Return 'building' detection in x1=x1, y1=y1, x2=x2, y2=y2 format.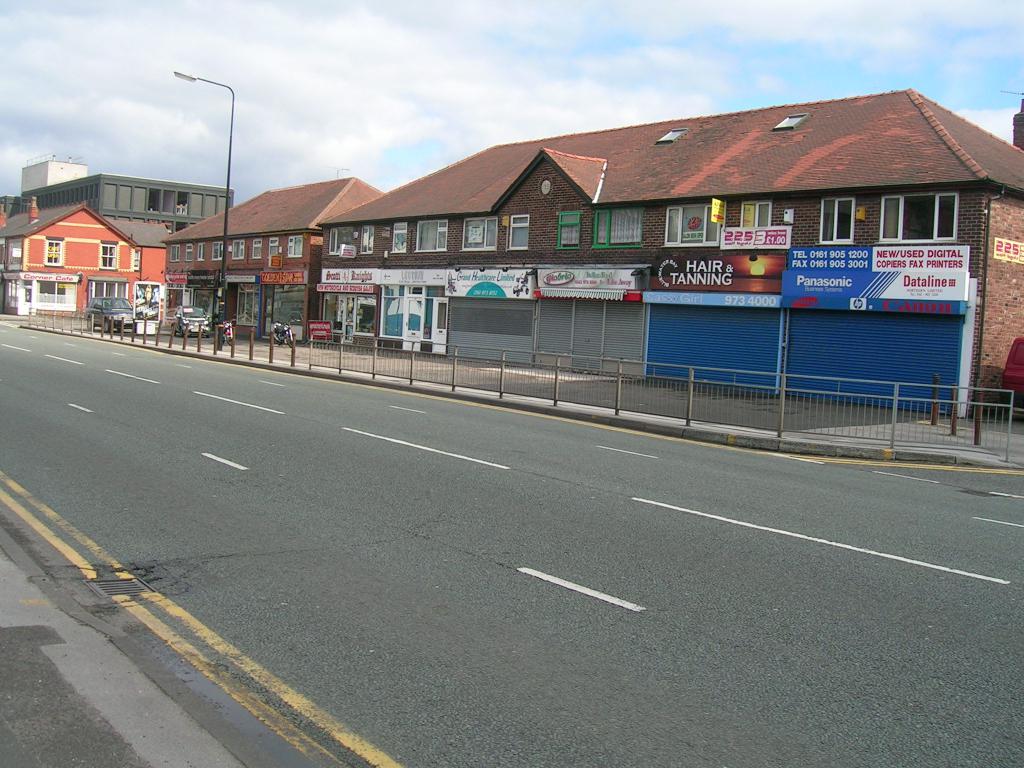
x1=312, y1=87, x2=1023, y2=414.
